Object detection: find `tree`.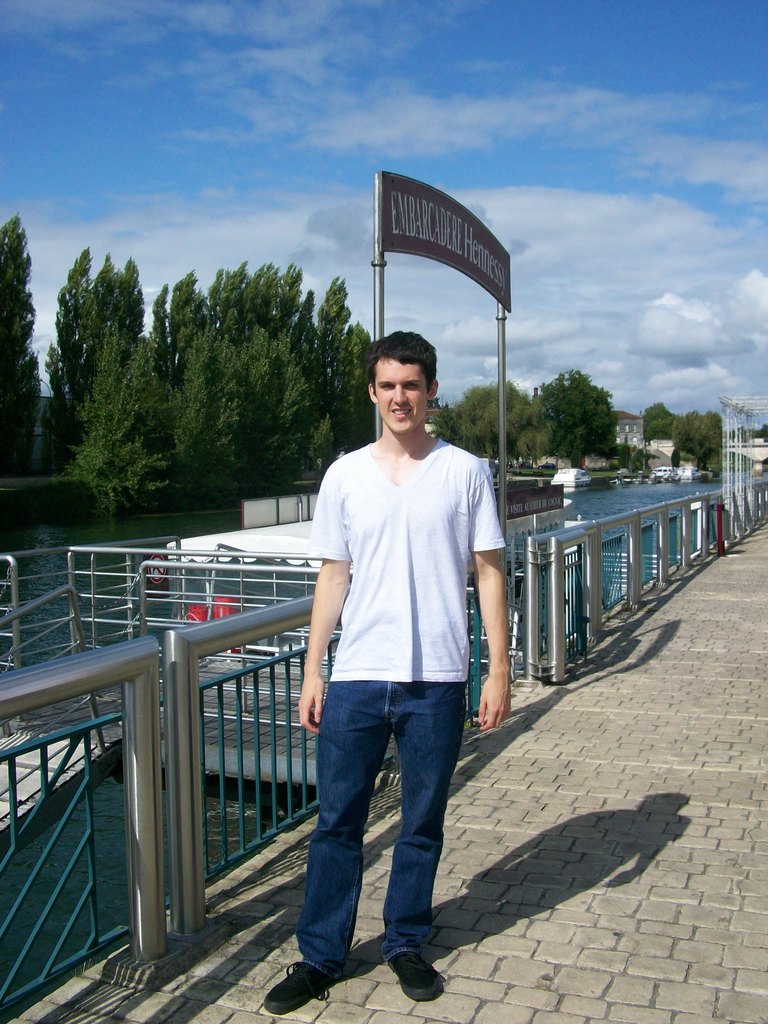
(621, 439, 660, 476).
